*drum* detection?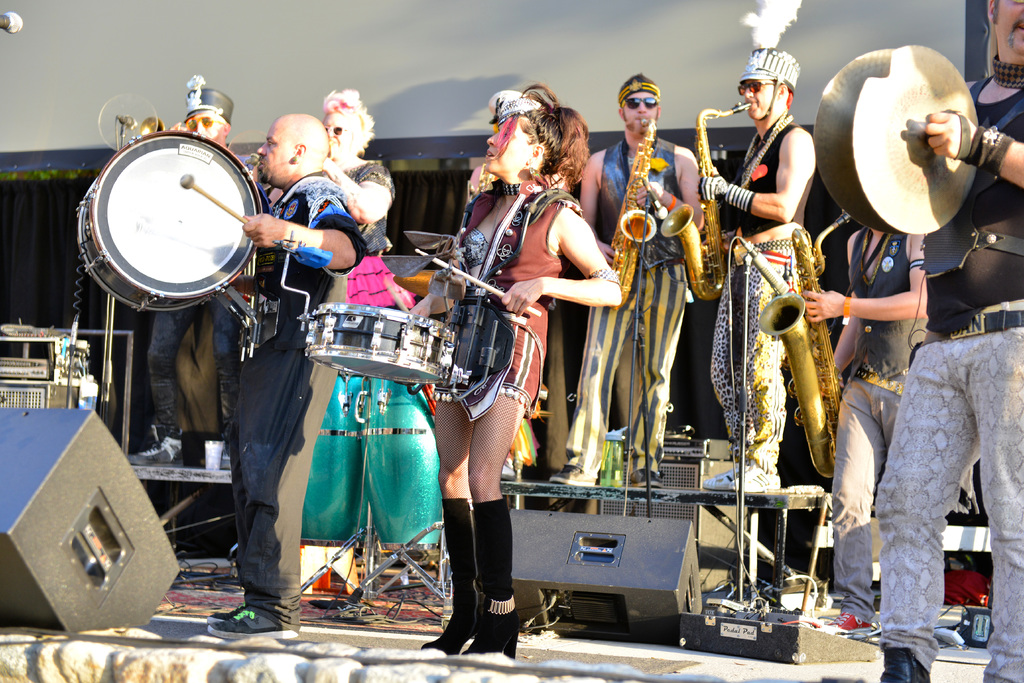
49,93,328,313
